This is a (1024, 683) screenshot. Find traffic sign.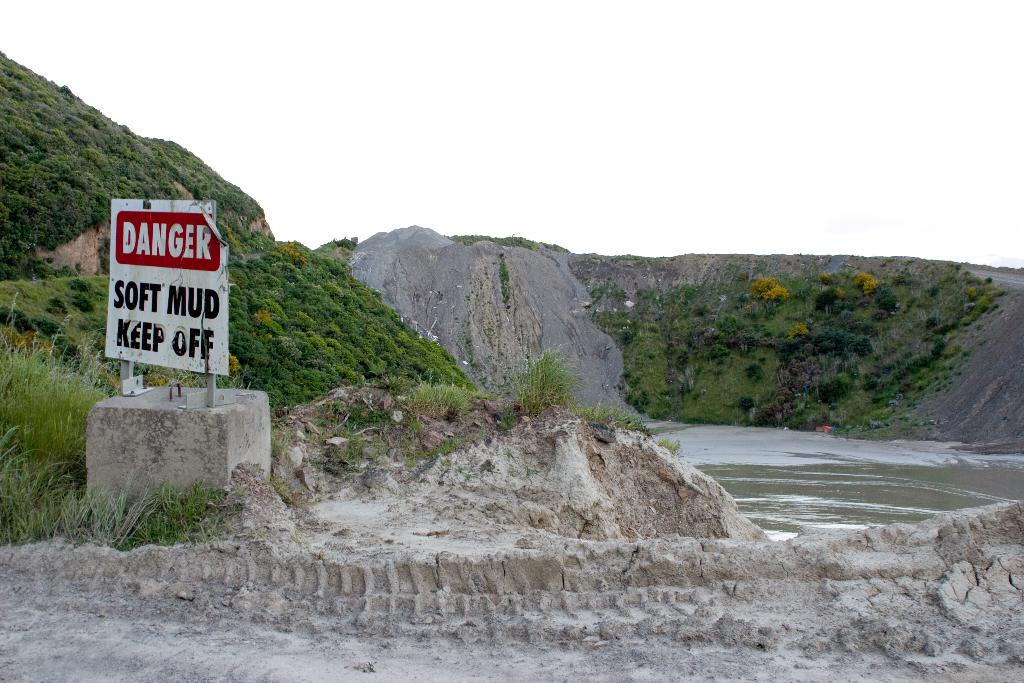
Bounding box: box=[107, 195, 230, 375].
